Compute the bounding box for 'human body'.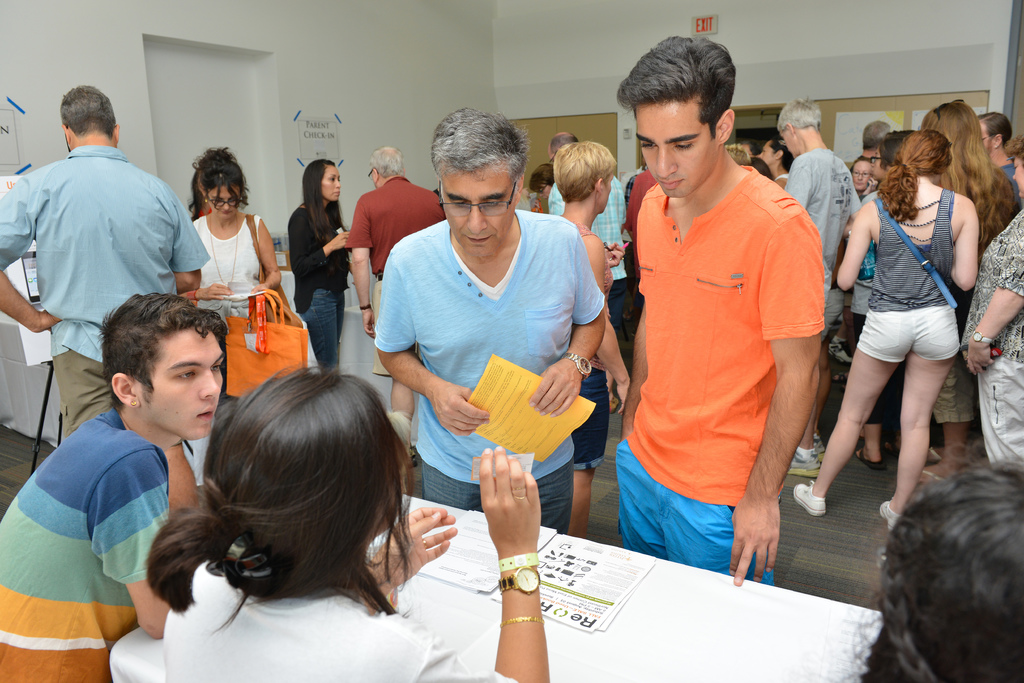
289/159/348/371.
